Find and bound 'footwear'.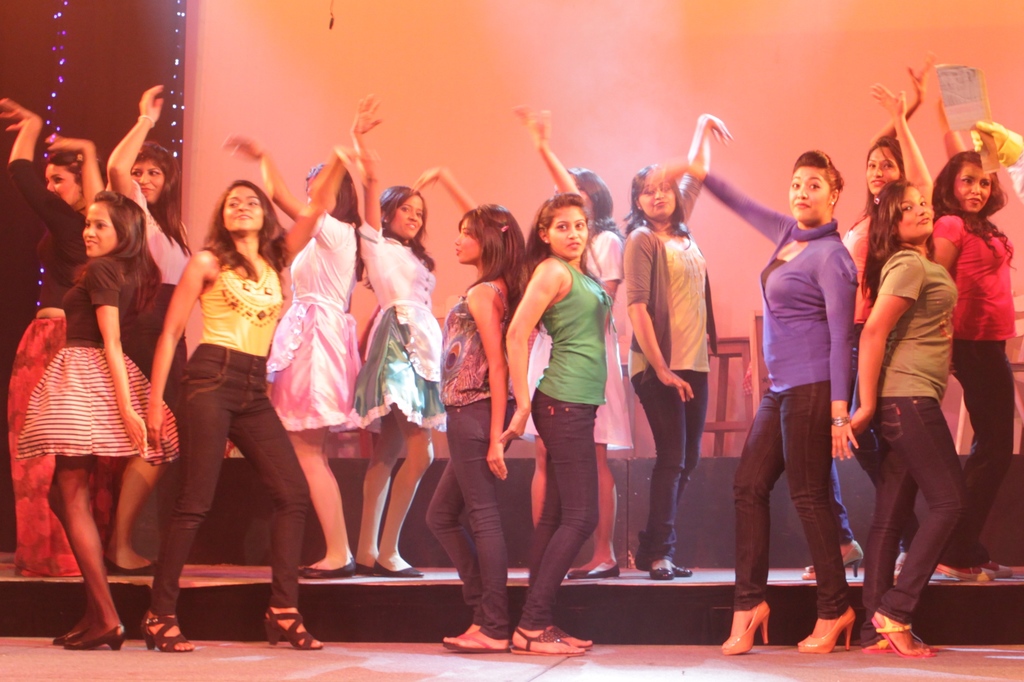
Bound: left=936, top=561, right=998, bottom=584.
